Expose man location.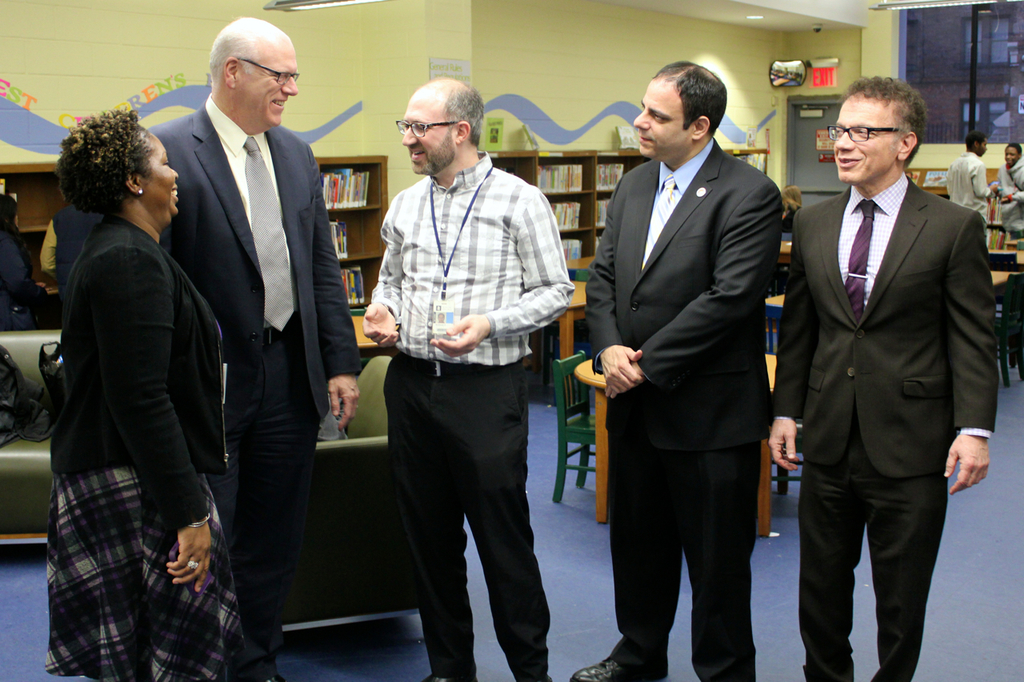
Exposed at 148:17:359:681.
